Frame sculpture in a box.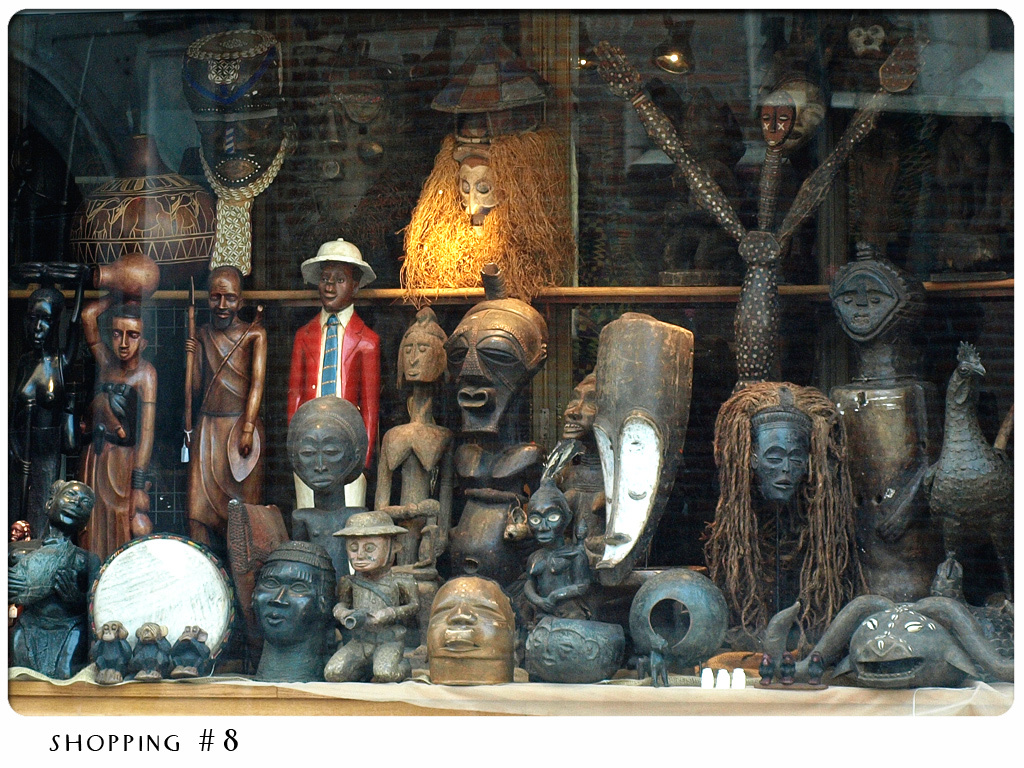
[423, 576, 510, 689].
